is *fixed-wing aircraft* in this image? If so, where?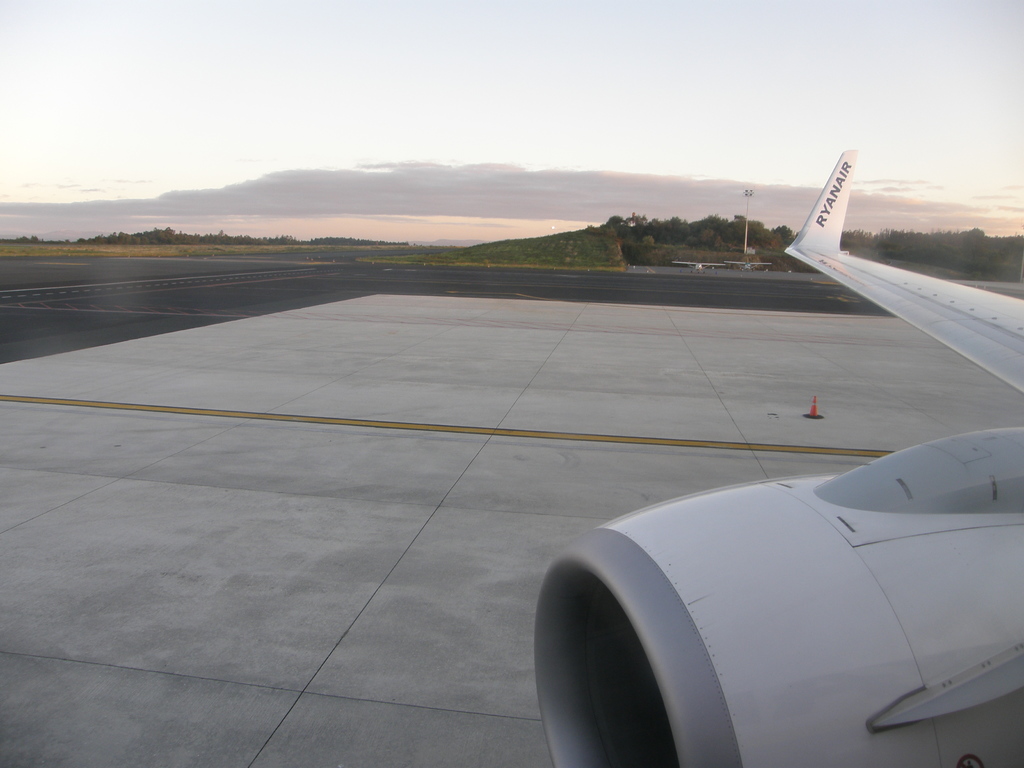
Yes, at 541/152/1023/760.
